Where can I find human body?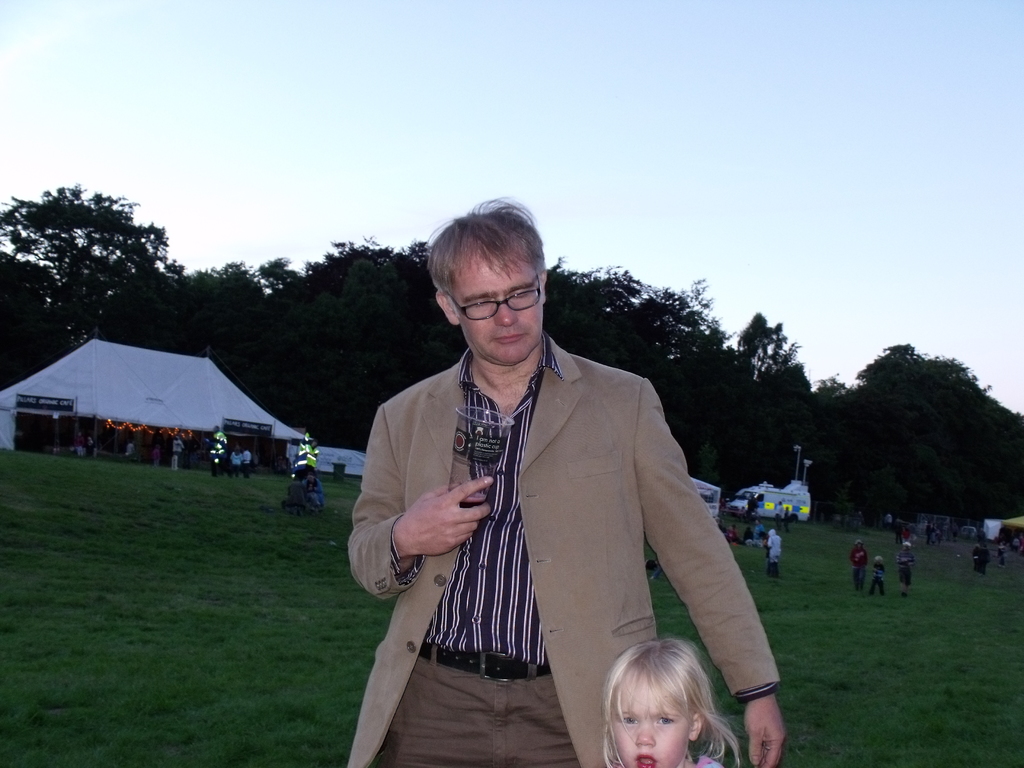
You can find it at box(898, 550, 916, 597).
